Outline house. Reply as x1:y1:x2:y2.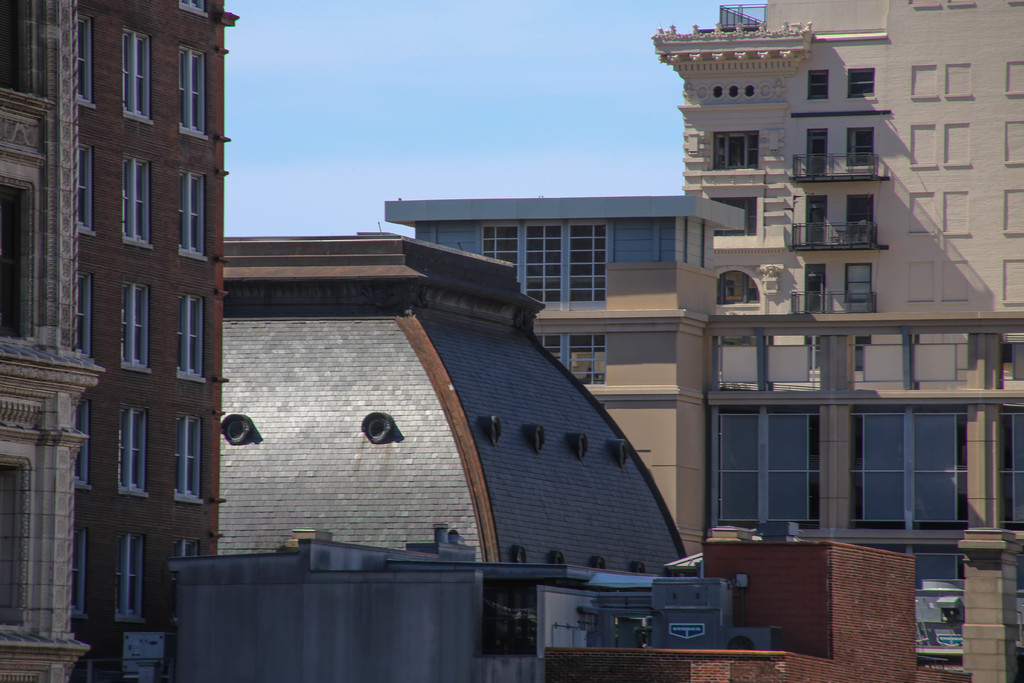
529:517:977:682.
